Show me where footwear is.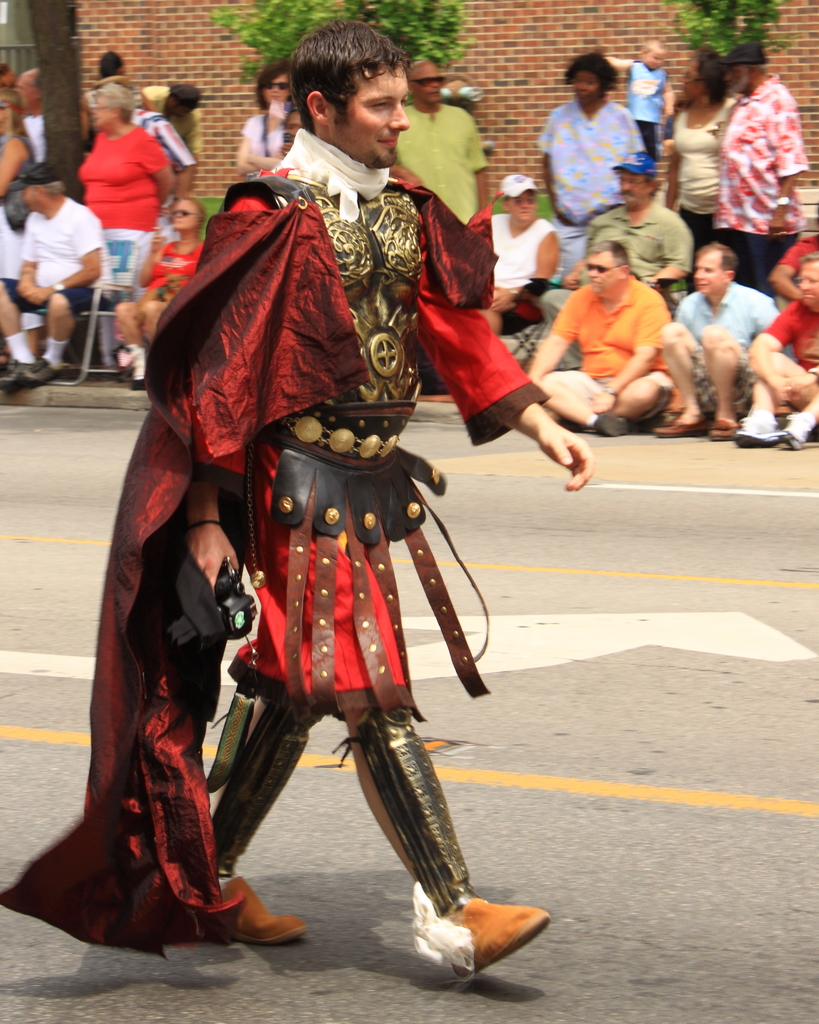
footwear is at (x1=418, y1=872, x2=550, y2=962).
